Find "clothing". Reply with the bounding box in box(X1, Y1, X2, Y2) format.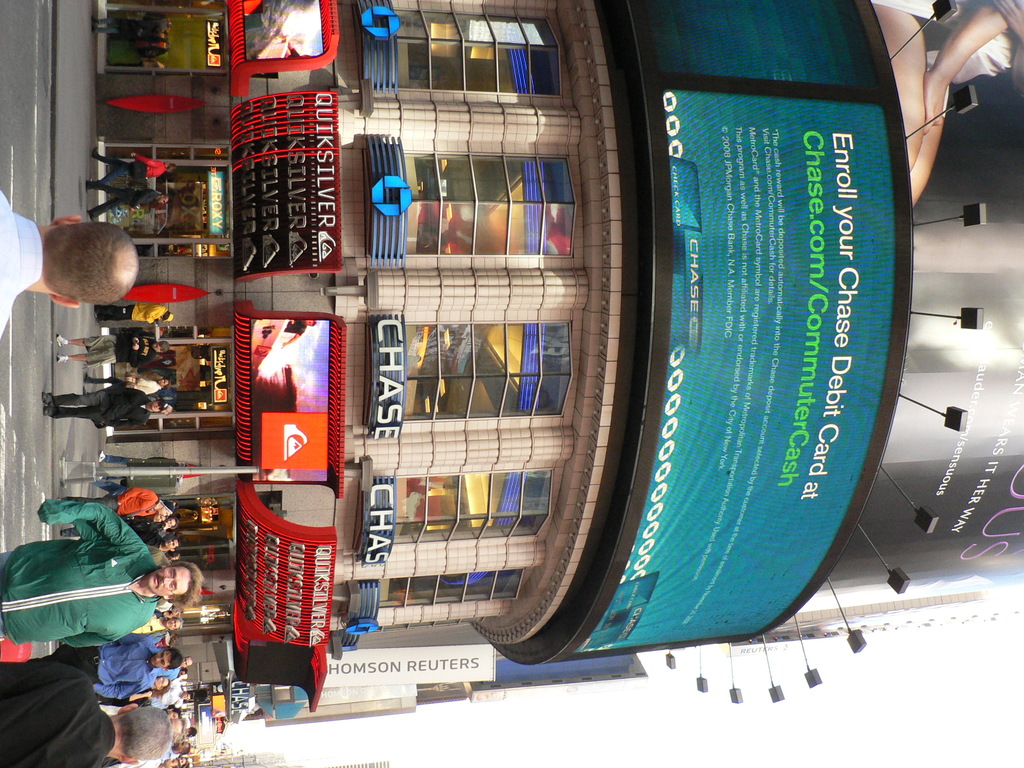
box(93, 488, 150, 514).
